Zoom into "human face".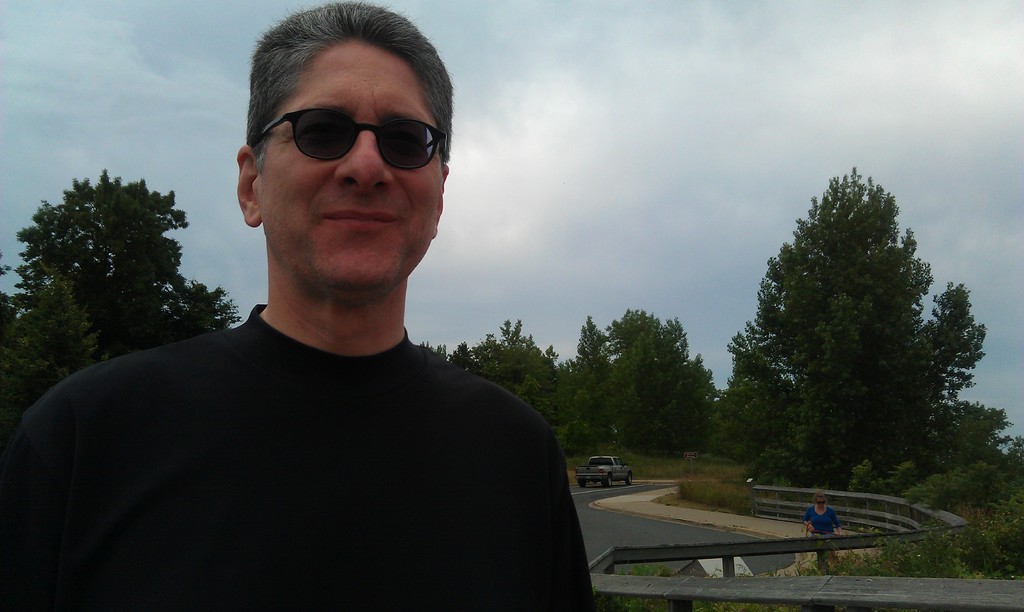
Zoom target: {"x1": 814, "y1": 496, "x2": 828, "y2": 513}.
